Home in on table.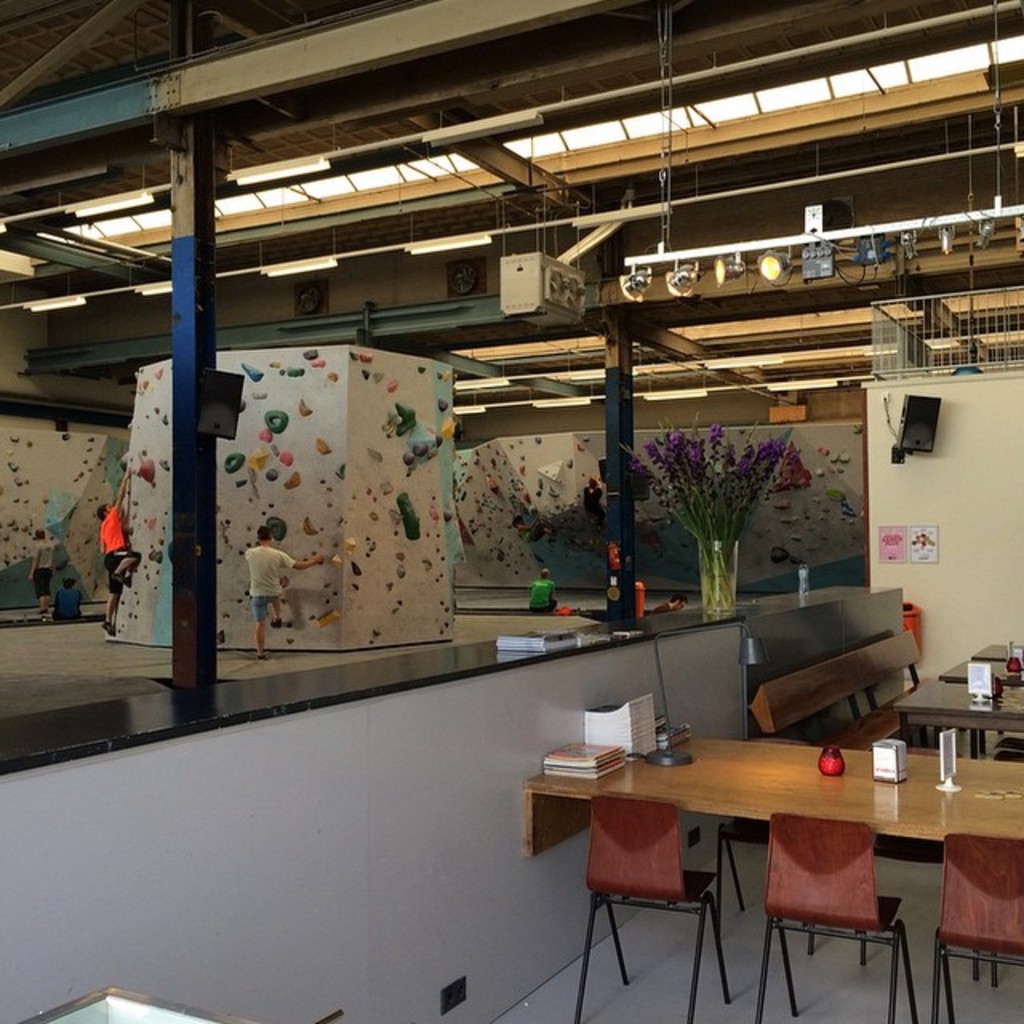
Homed in at [938, 658, 1022, 685].
